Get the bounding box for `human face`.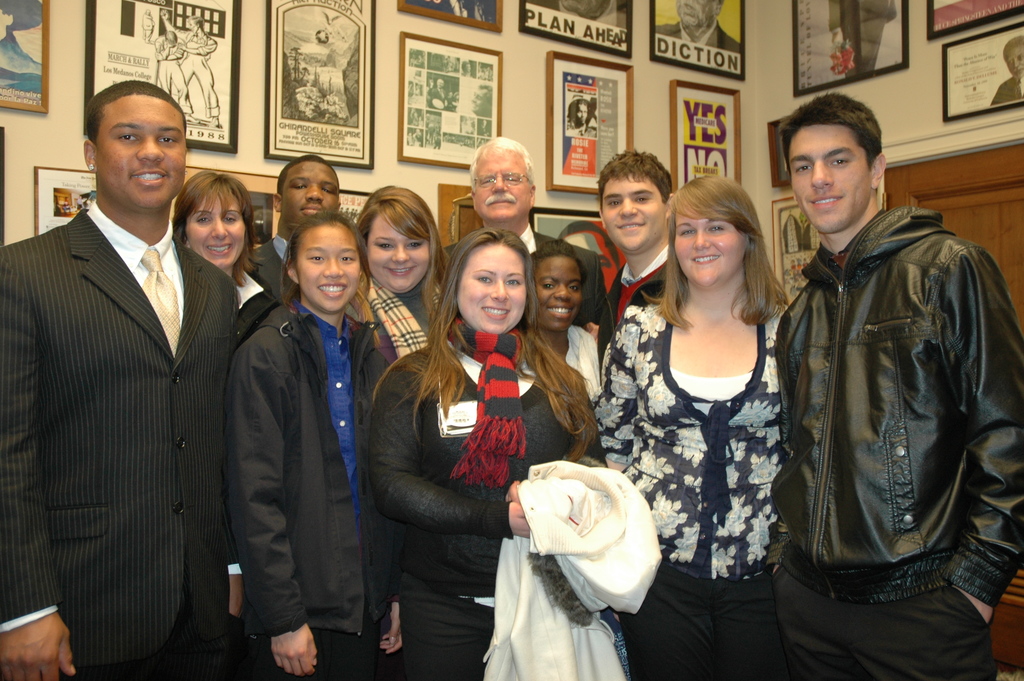
(1006, 35, 1023, 75).
